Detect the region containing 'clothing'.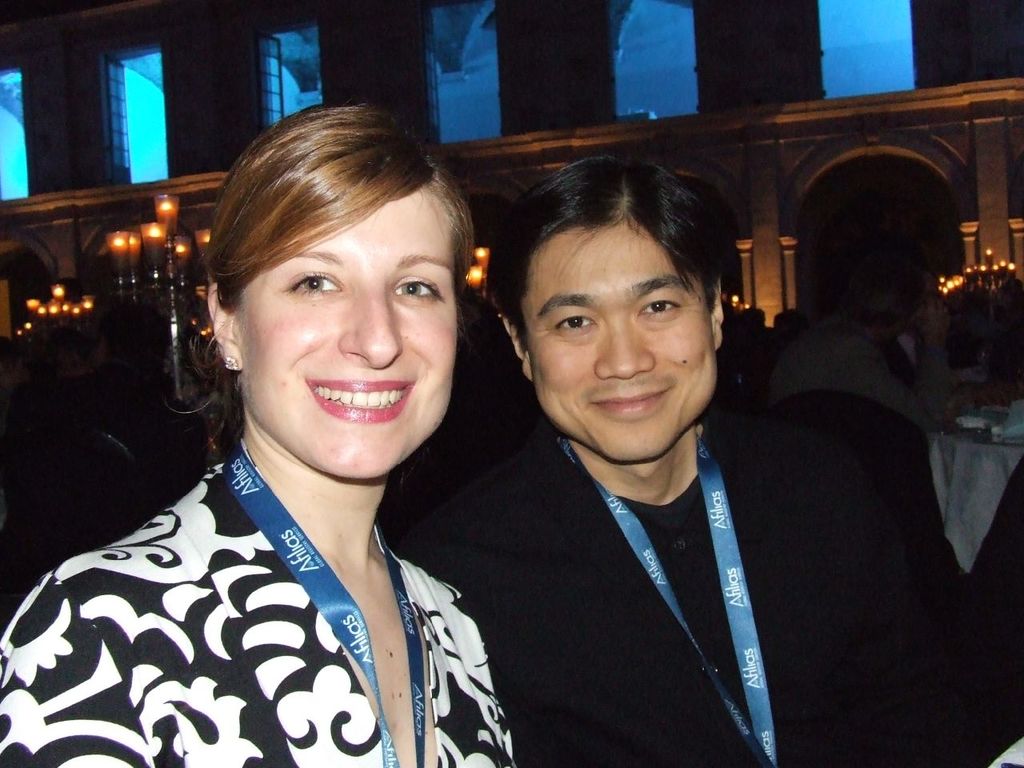
box(0, 459, 517, 767).
